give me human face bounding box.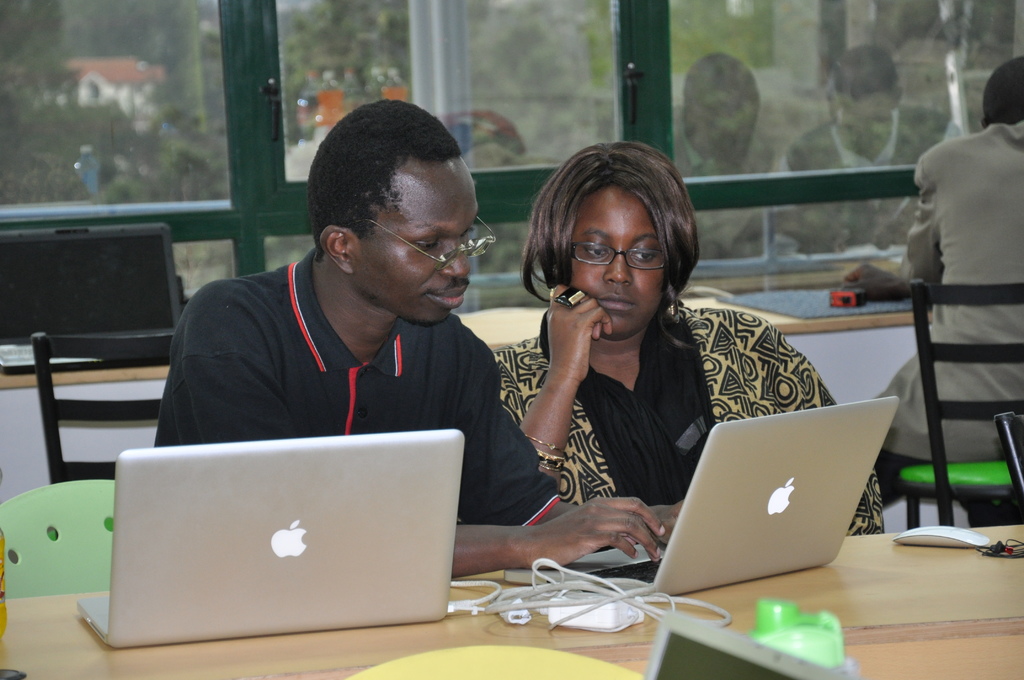
BBox(355, 163, 479, 324).
